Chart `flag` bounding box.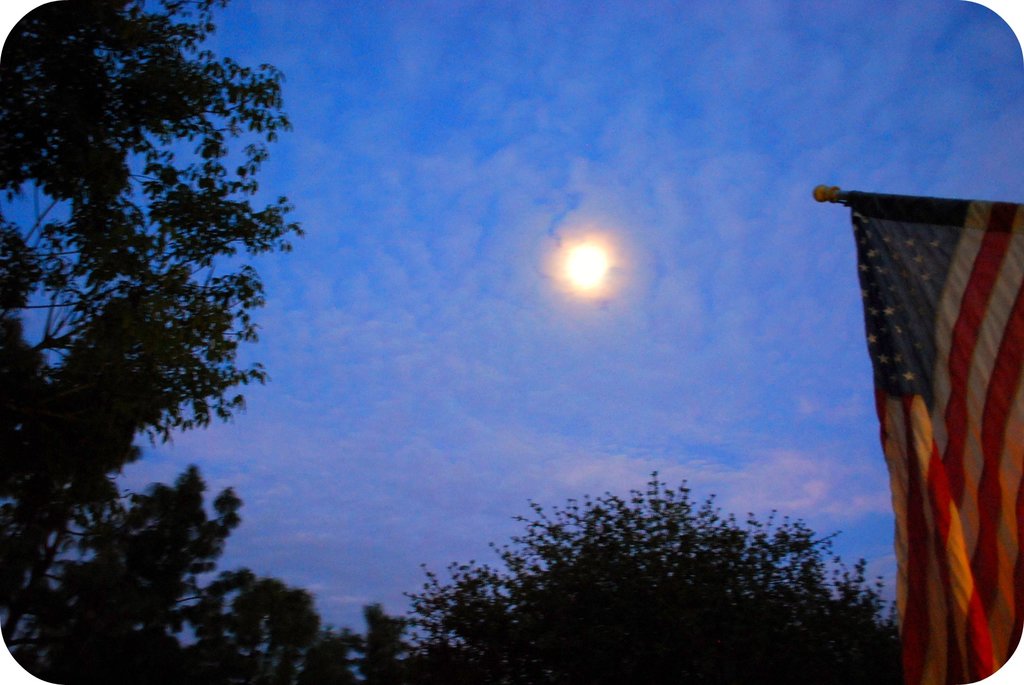
Charted: <bbox>829, 193, 1009, 642</bbox>.
